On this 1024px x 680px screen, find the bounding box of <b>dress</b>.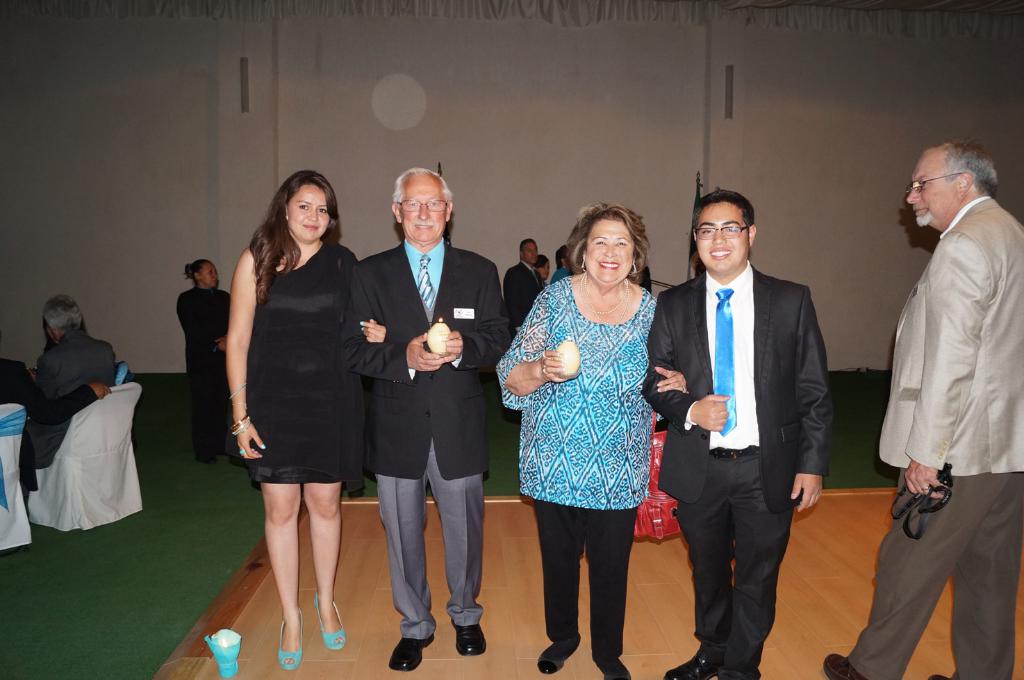
Bounding box: box=[248, 239, 365, 500].
